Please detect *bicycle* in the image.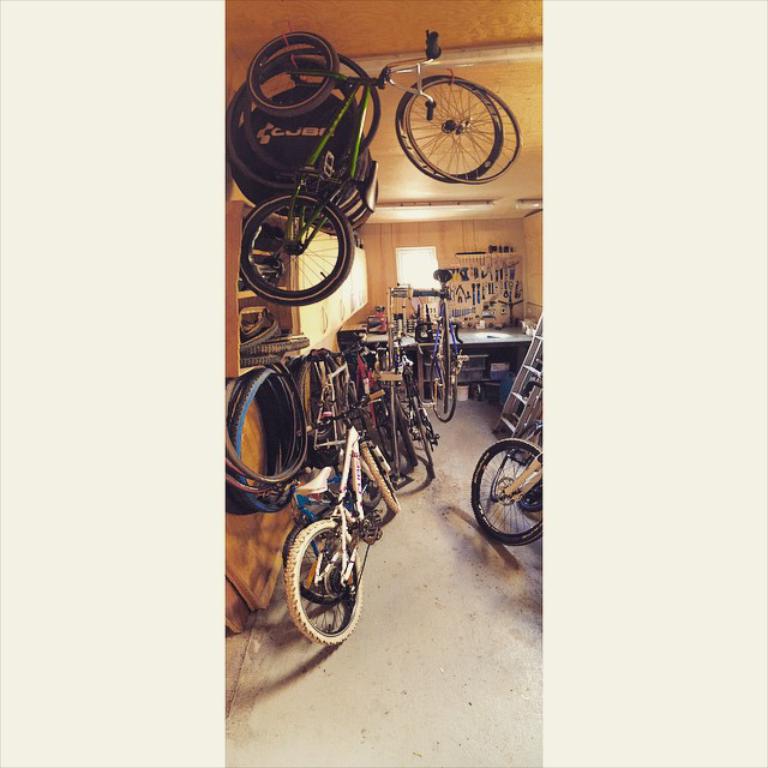
Rect(245, 35, 430, 281).
